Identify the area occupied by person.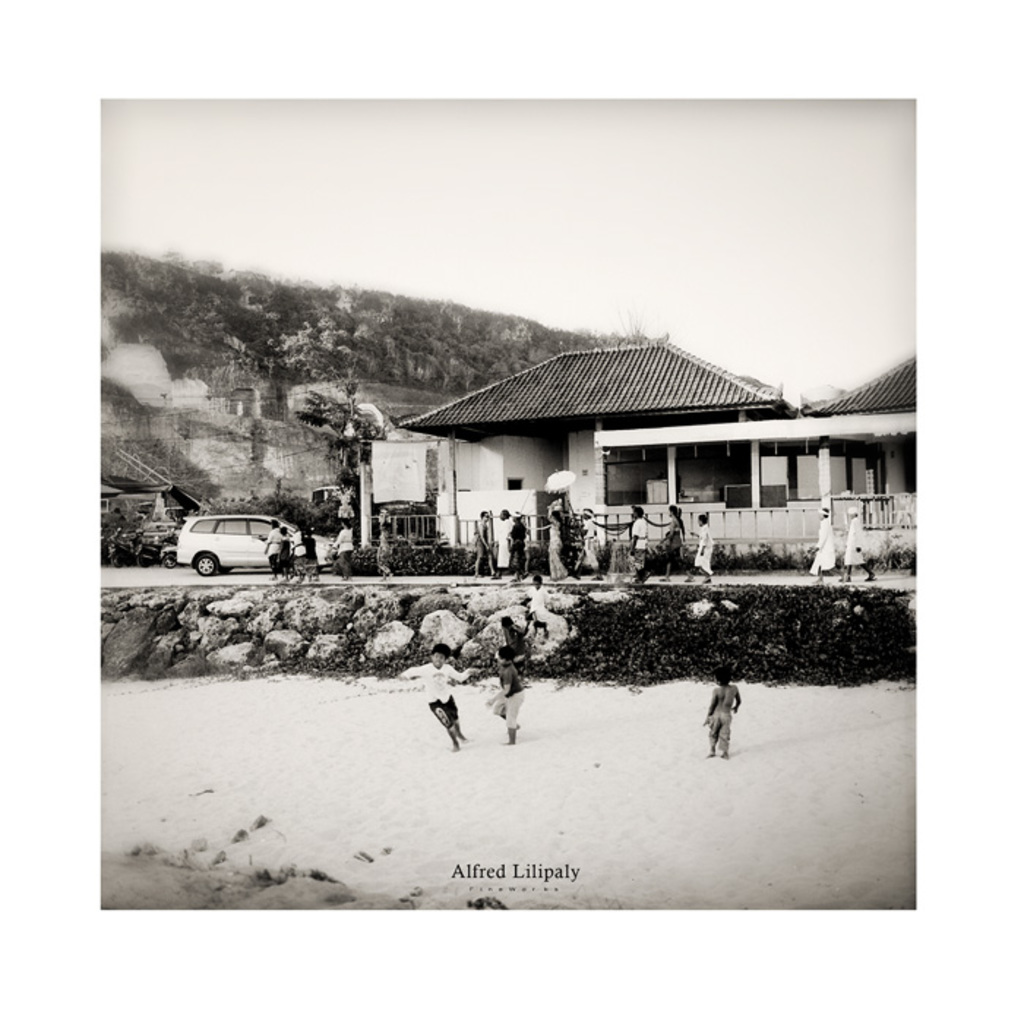
Area: box=[699, 512, 717, 576].
